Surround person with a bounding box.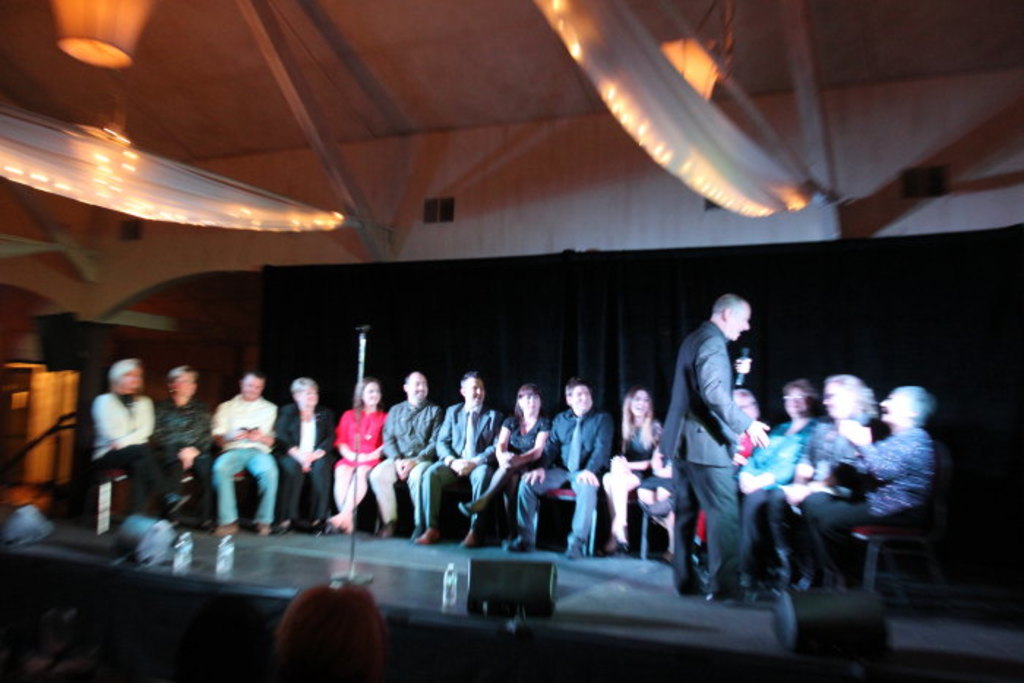
(411, 347, 481, 550).
